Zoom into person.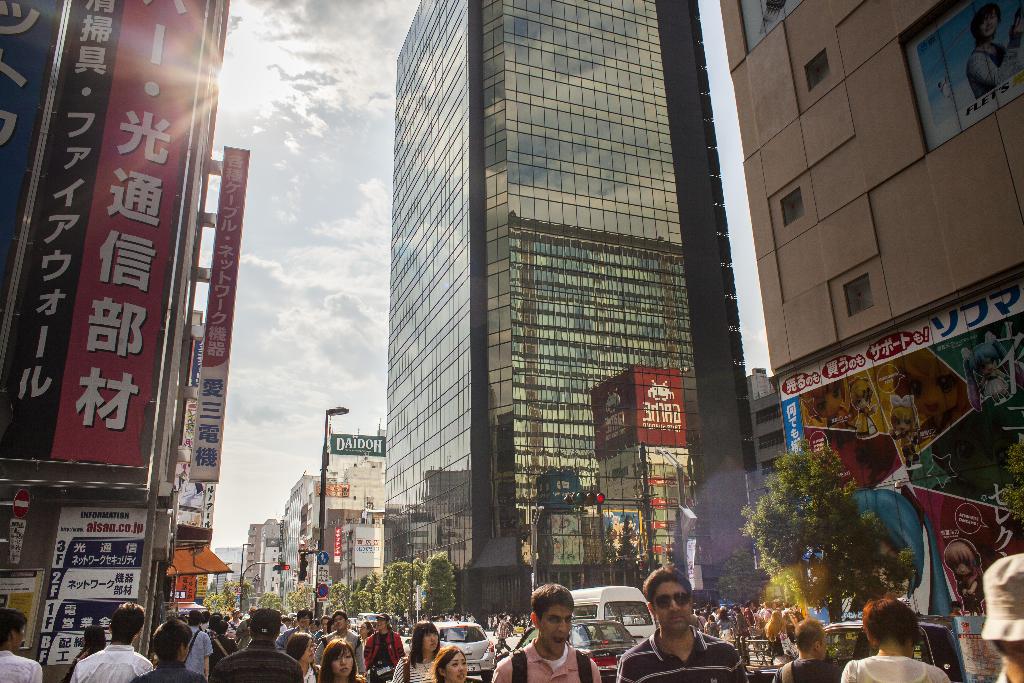
Zoom target: box(394, 619, 438, 682).
